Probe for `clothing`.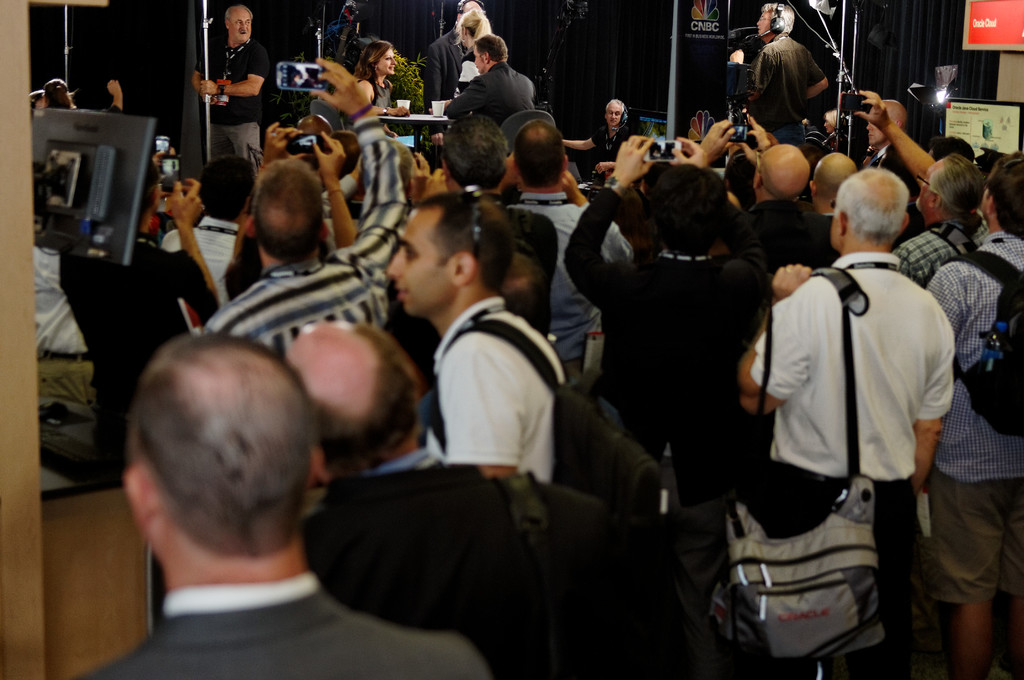
Probe result: x1=564 y1=184 x2=779 y2=531.
